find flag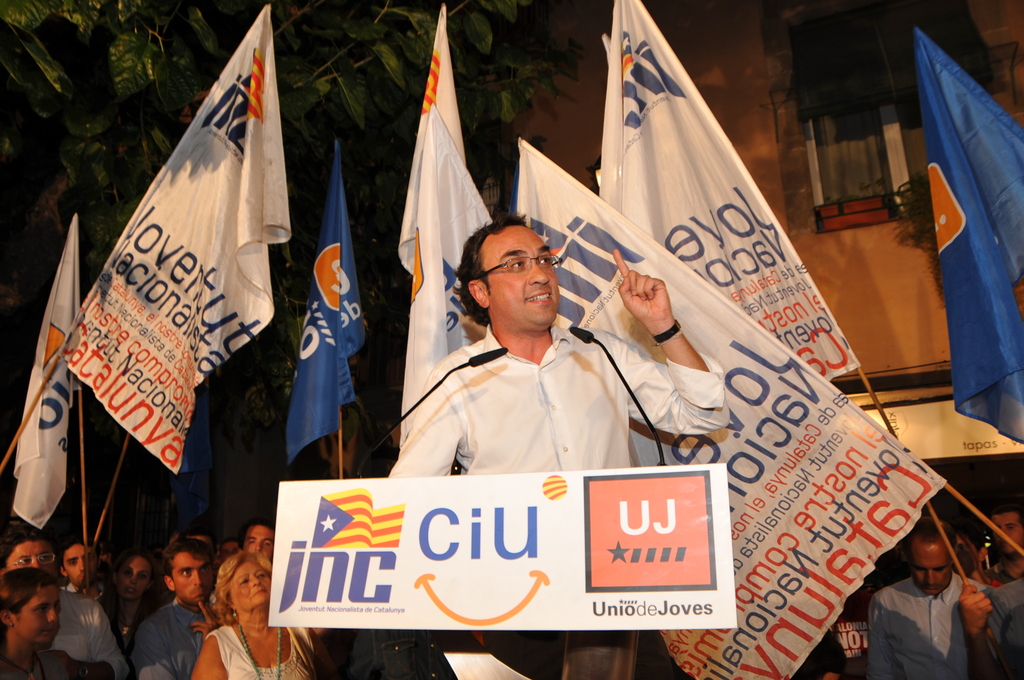
[911, 12, 1023, 440]
